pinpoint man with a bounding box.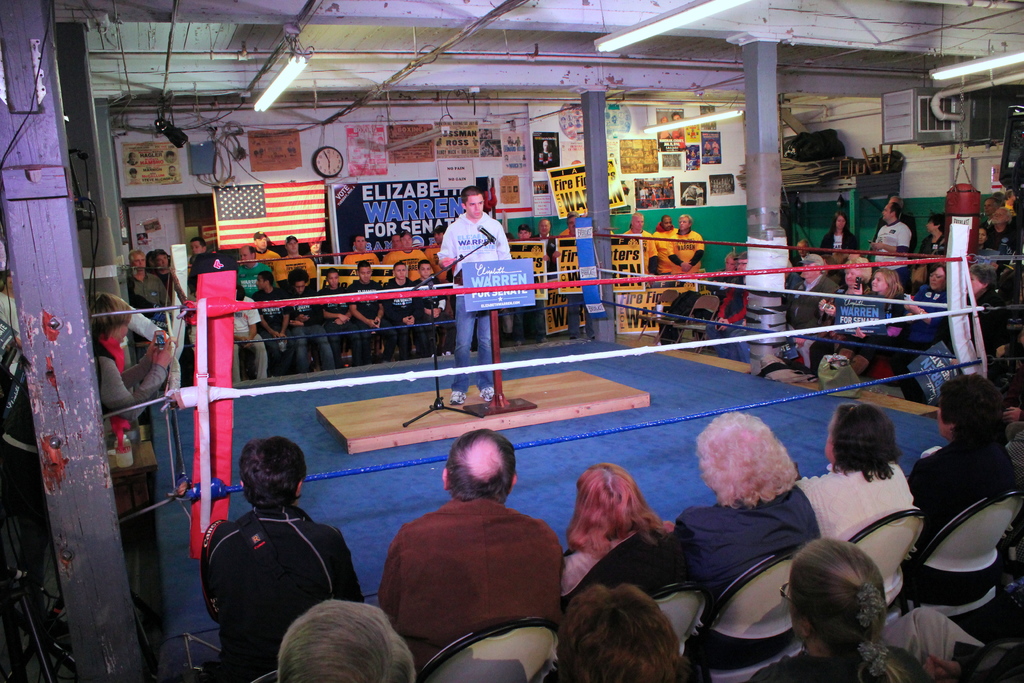
l=541, t=136, r=557, b=158.
